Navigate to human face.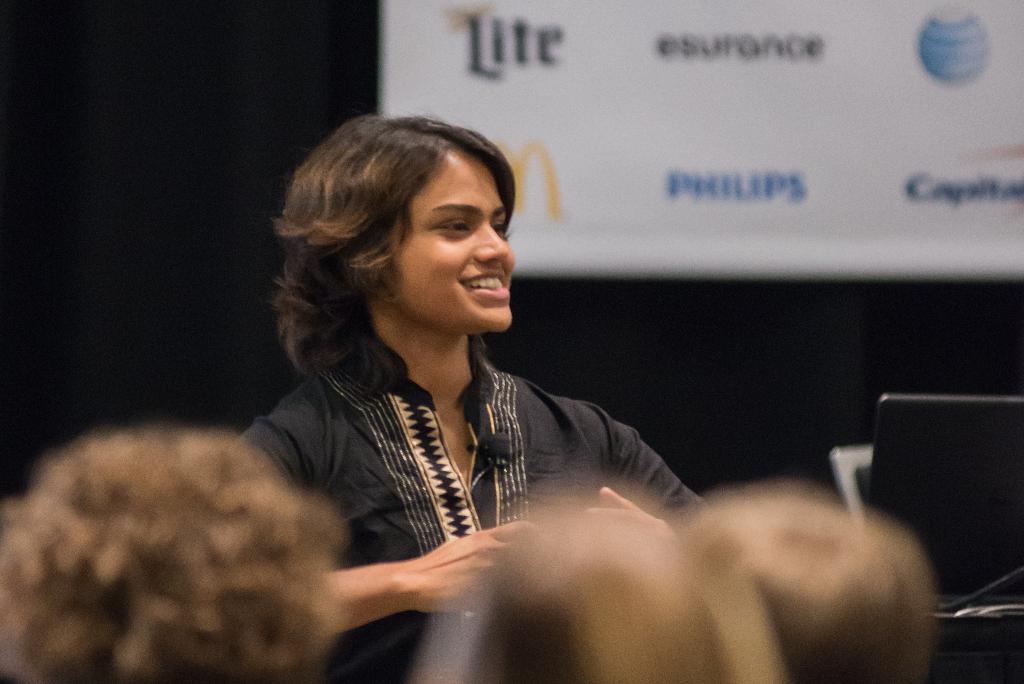
Navigation target: bbox=[387, 144, 514, 338].
